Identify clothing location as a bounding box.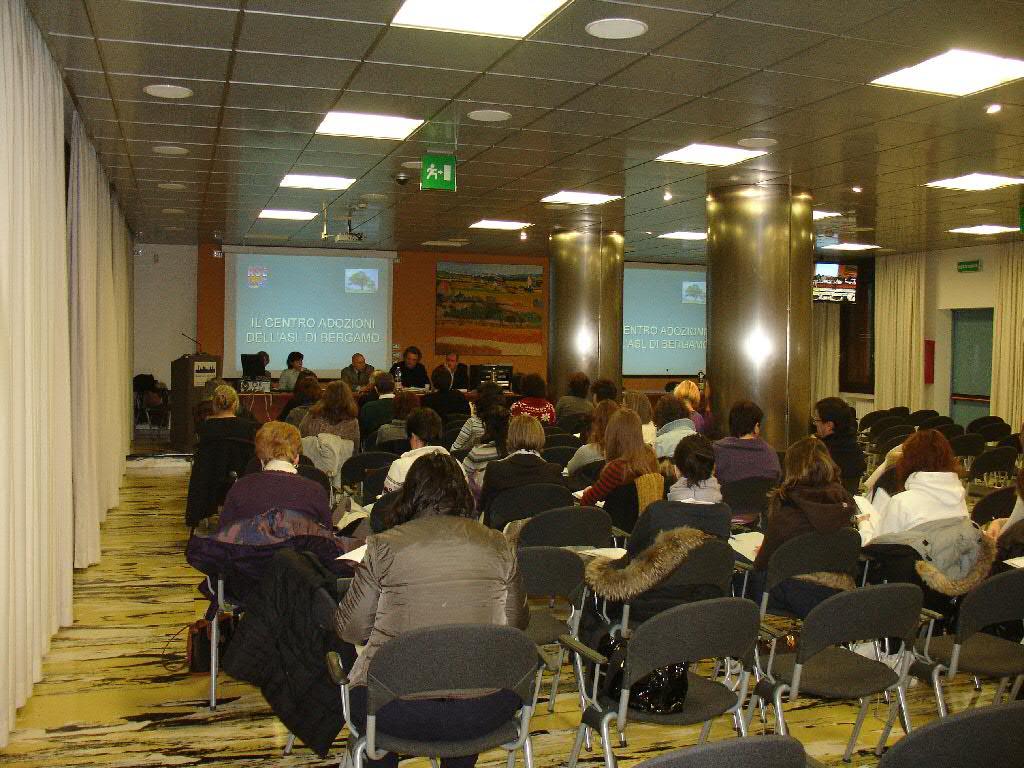
{"left": 815, "top": 425, "right": 880, "bottom": 495}.
